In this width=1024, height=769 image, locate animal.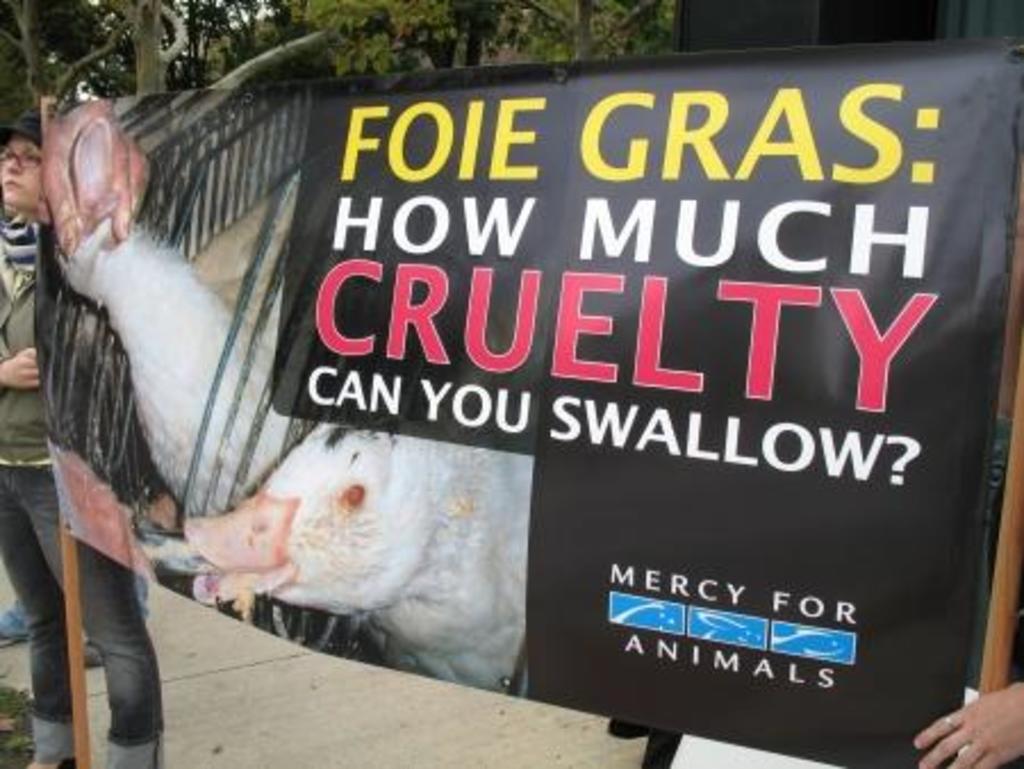
Bounding box: <bbox>184, 432, 526, 685</bbox>.
